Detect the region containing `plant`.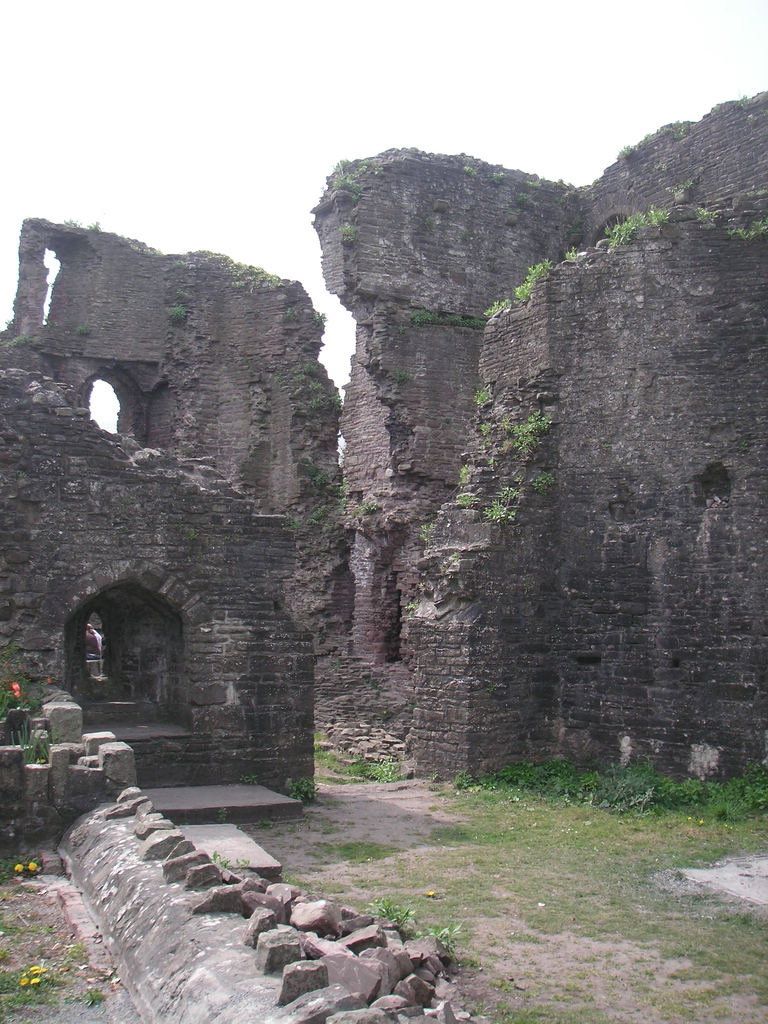
bbox=[363, 500, 383, 518].
